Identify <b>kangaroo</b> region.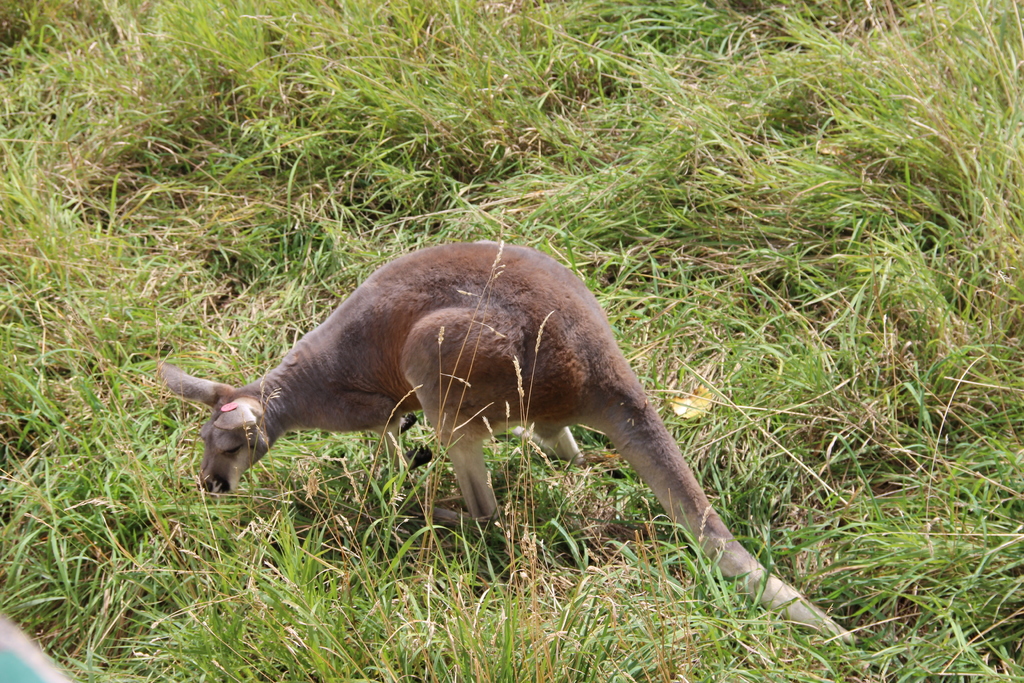
Region: x1=161, y1=240, x2=863, y2=649.
